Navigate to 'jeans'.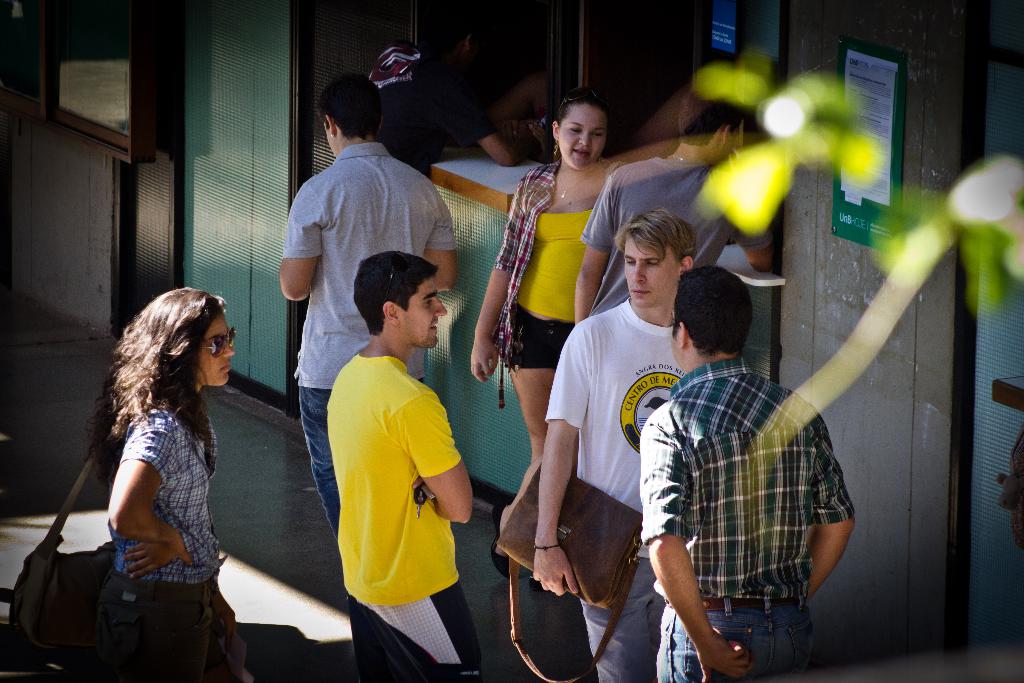
Navigation target: detection(296, 386, 339, 538).
